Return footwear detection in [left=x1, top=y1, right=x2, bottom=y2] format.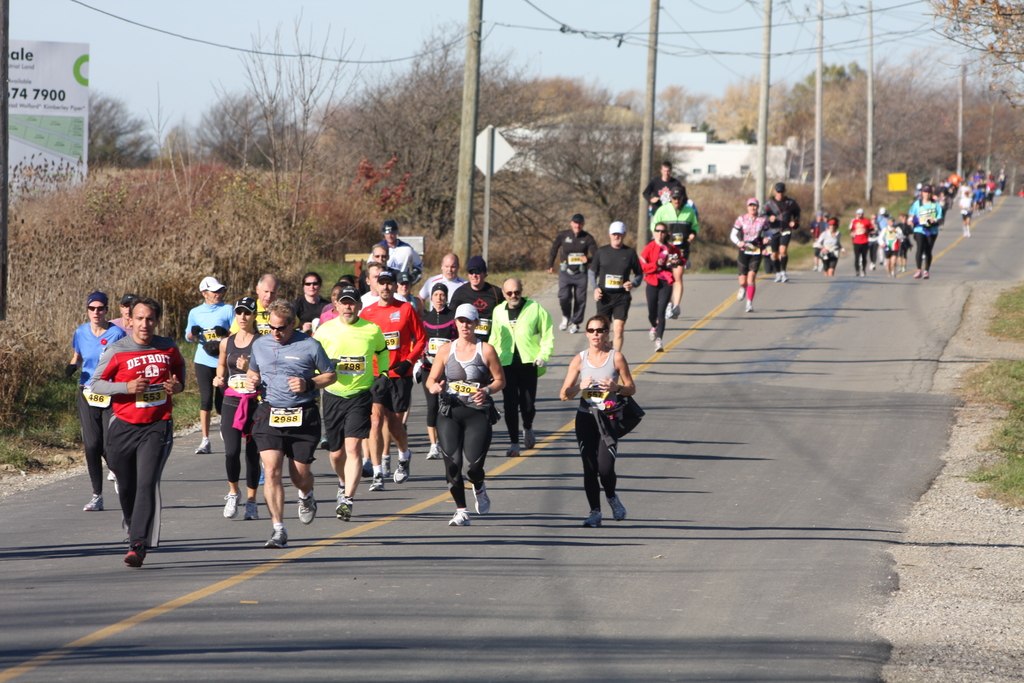
[left=220, top=493, right=243, bottom=520].
